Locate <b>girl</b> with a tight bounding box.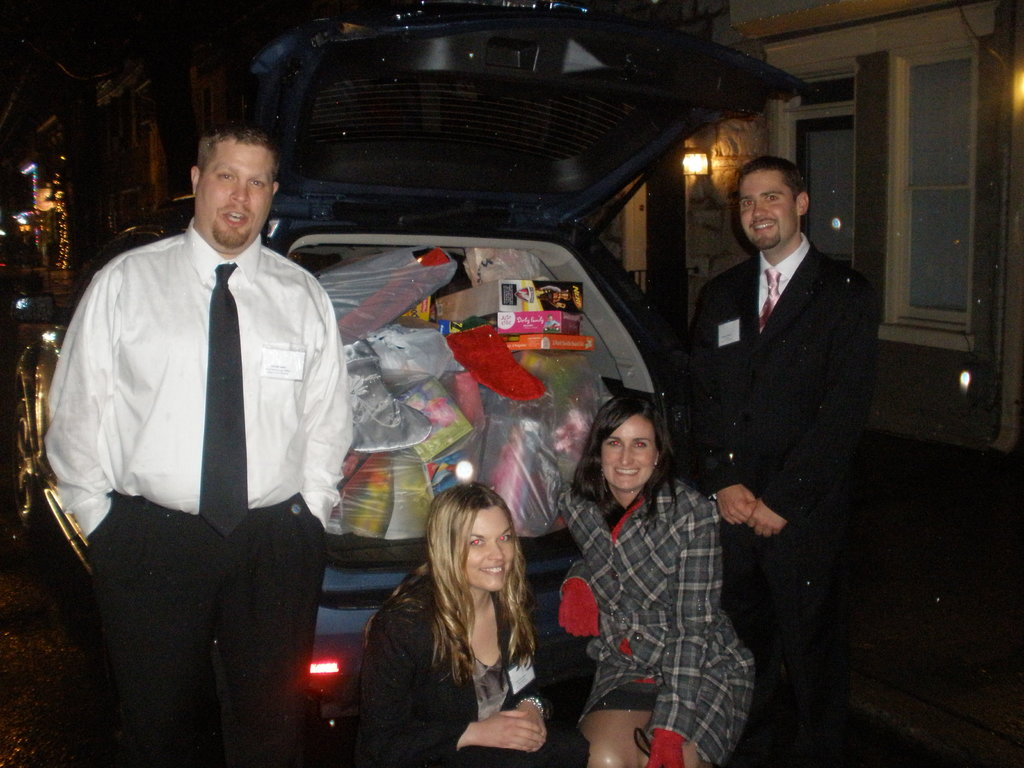
crop(345, 488, 565, 767).
